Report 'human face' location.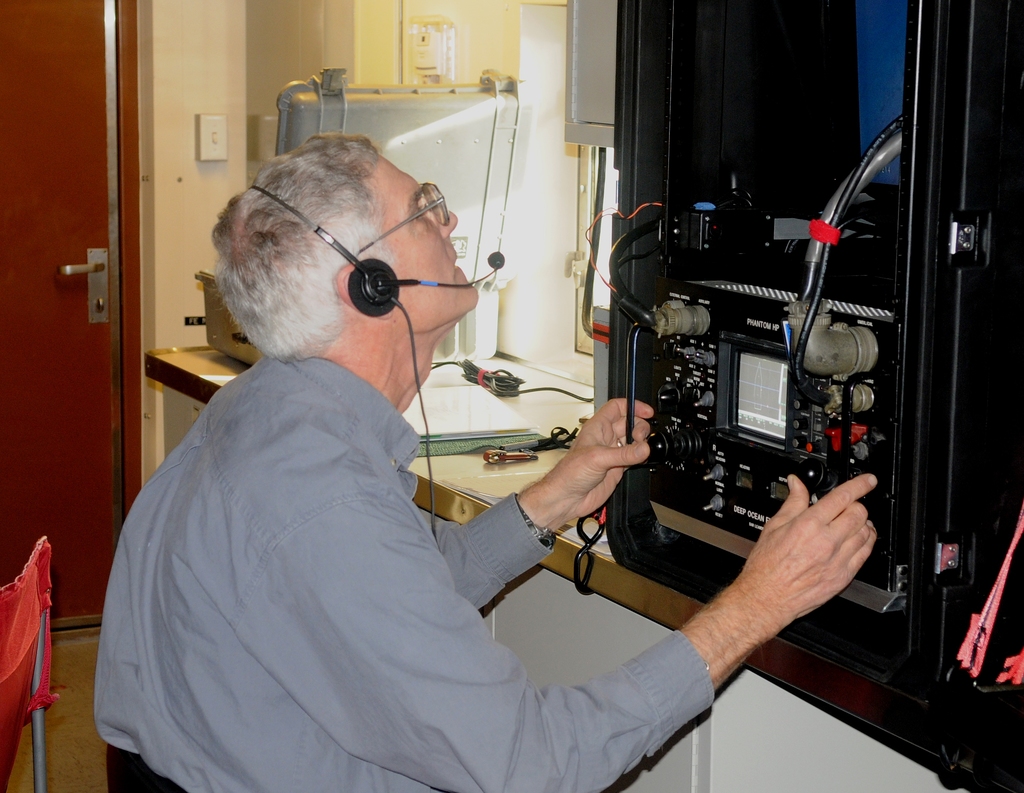
Report: select_region(380, 157, 479, 316).
